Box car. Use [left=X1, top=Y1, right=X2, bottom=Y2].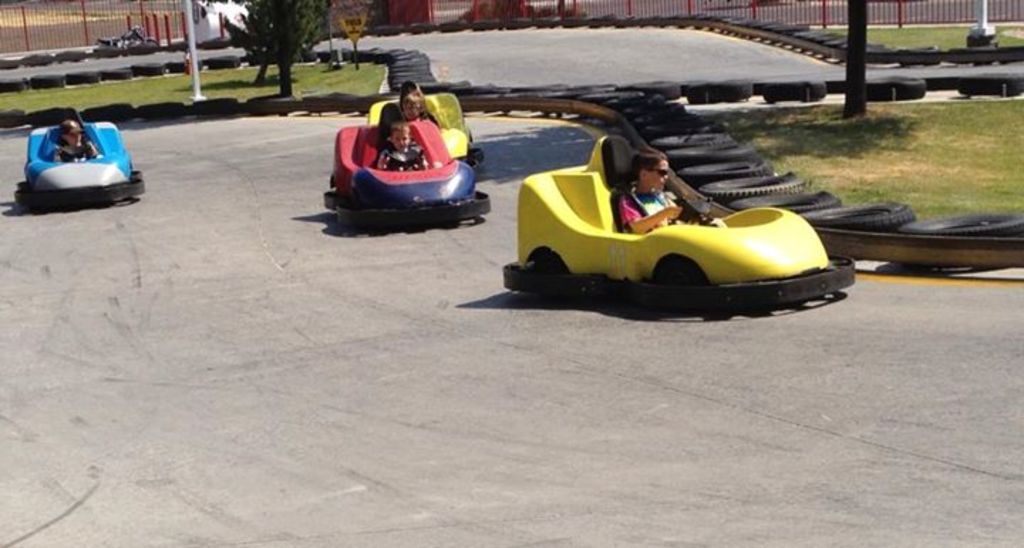
[left=501, top=135, right=859, bottom=316].
